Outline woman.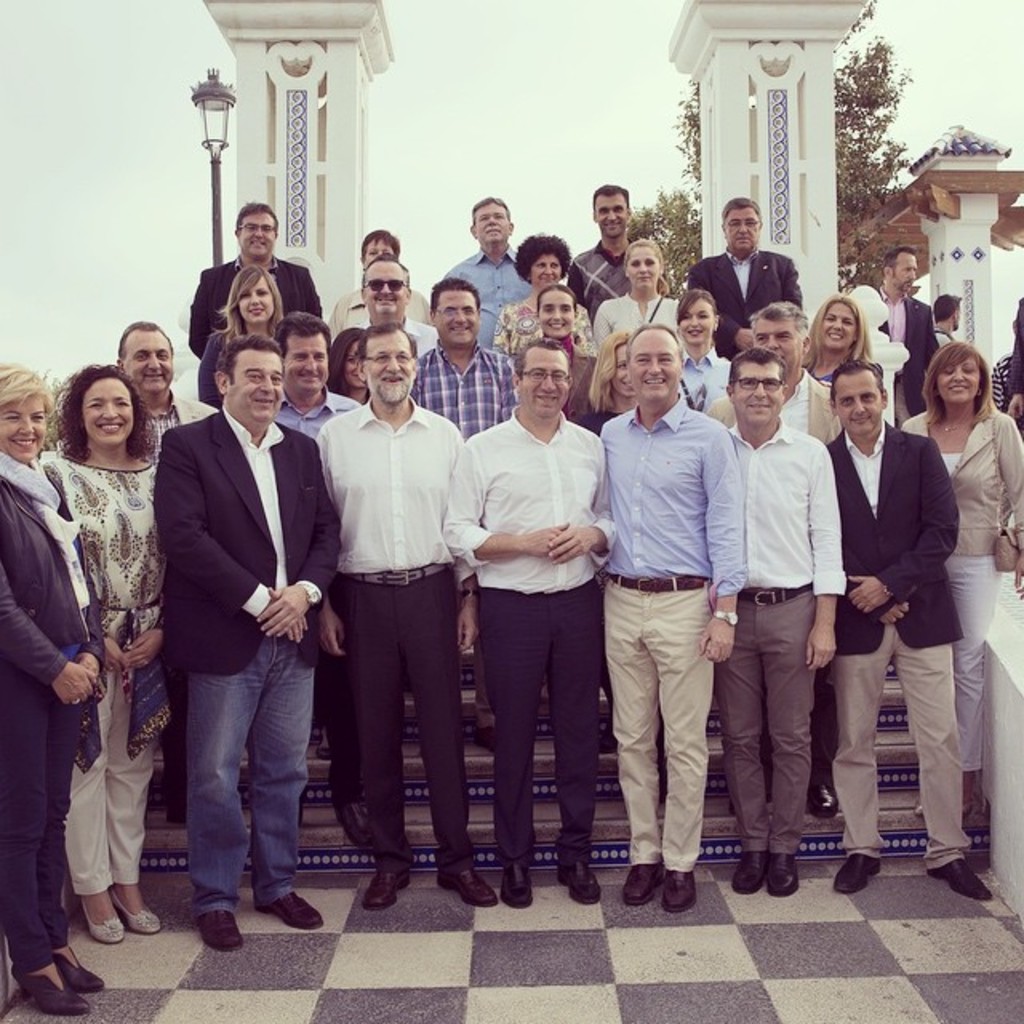
Outline: [328,322,368,400].
